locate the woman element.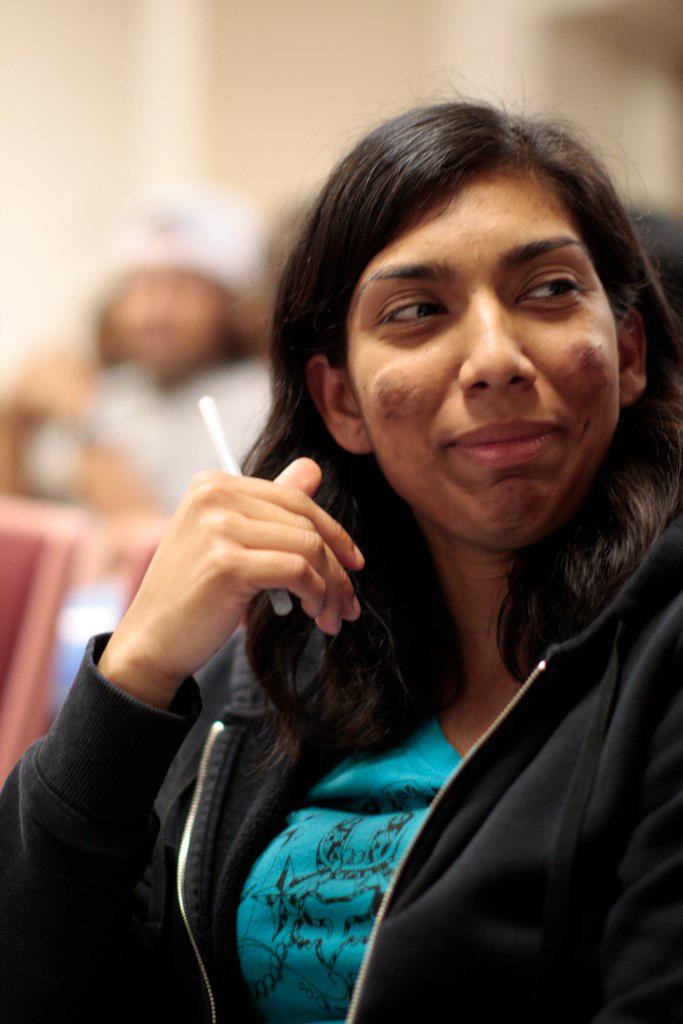
Element bbox: 0:92:682:1023.
